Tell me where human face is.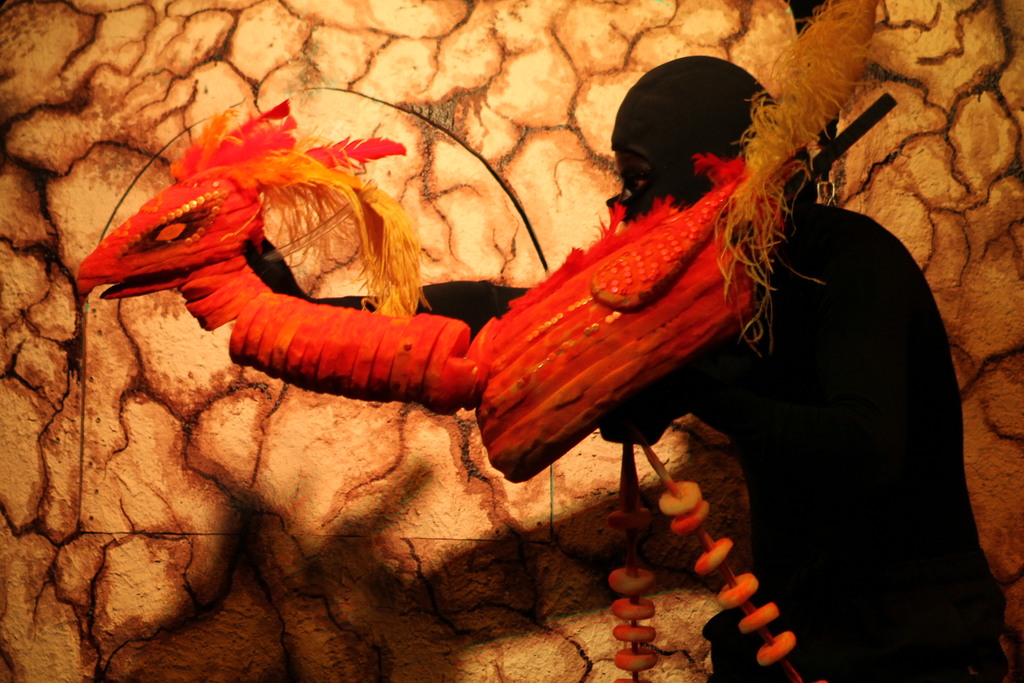
human face is at l=615, t=147, r=652, b=199.
